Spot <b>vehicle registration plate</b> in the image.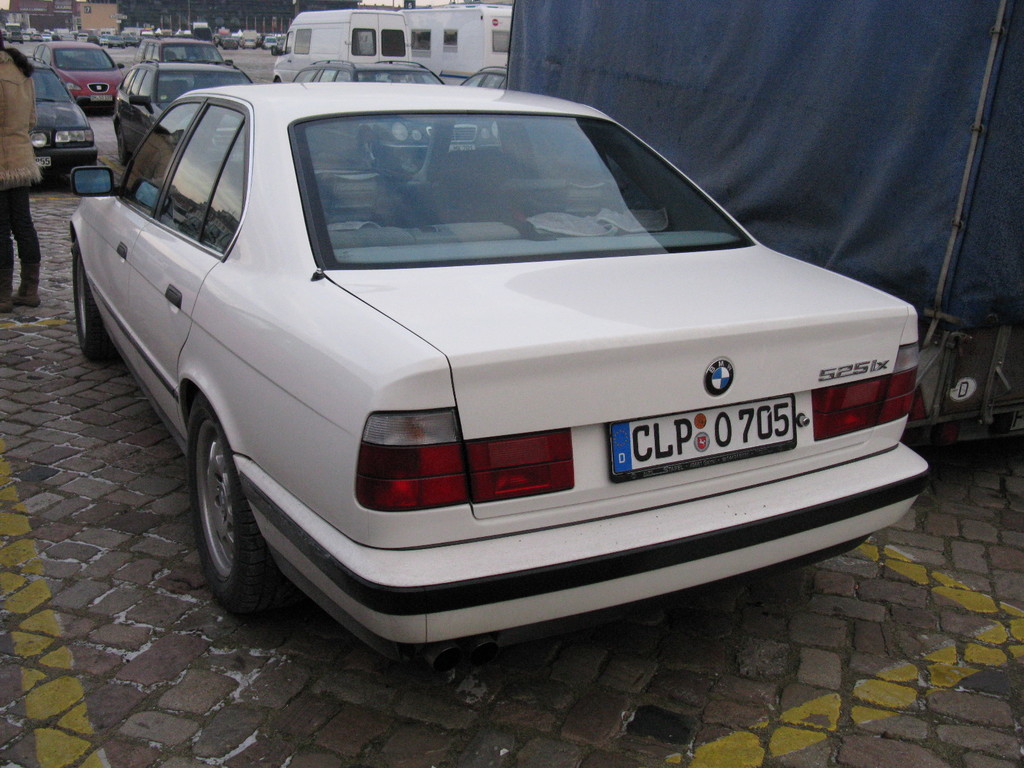
<b>vehicle registration plate</b> found at (90, 95, 112, 101).
